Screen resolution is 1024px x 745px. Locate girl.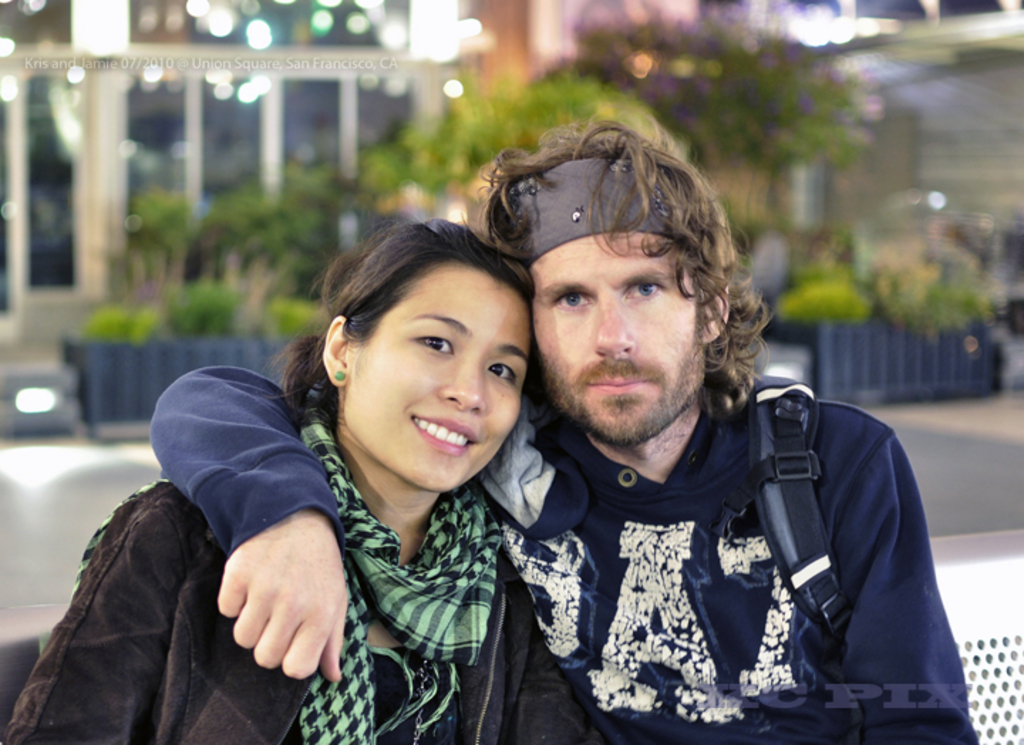
(0,220,610,744).
